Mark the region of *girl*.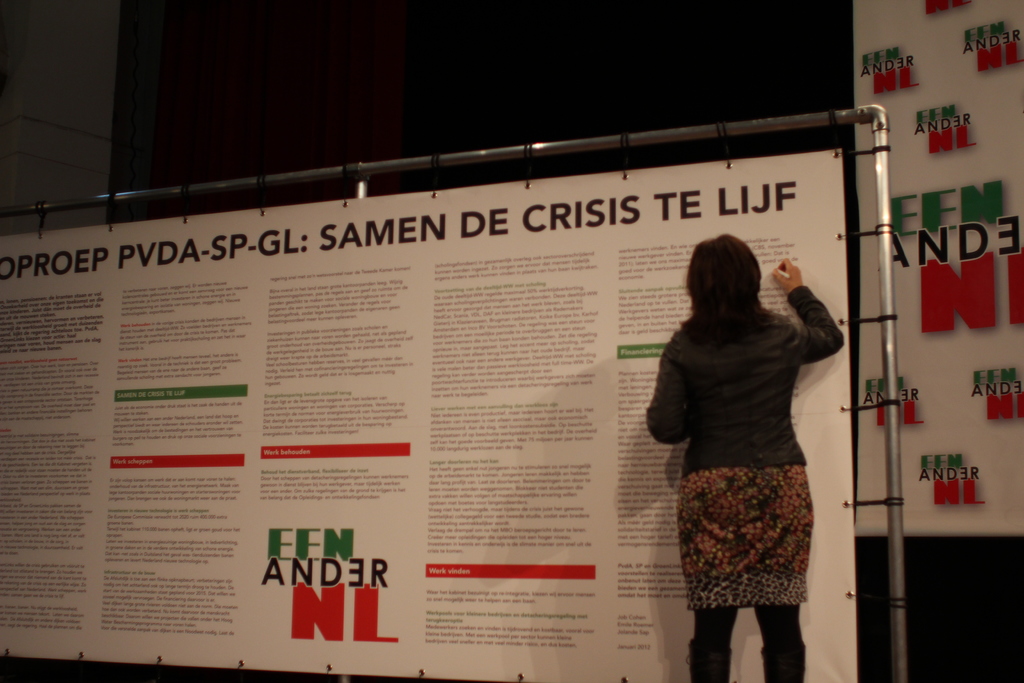
Region: x1=648 y1=235 x2=840 y2=682.
